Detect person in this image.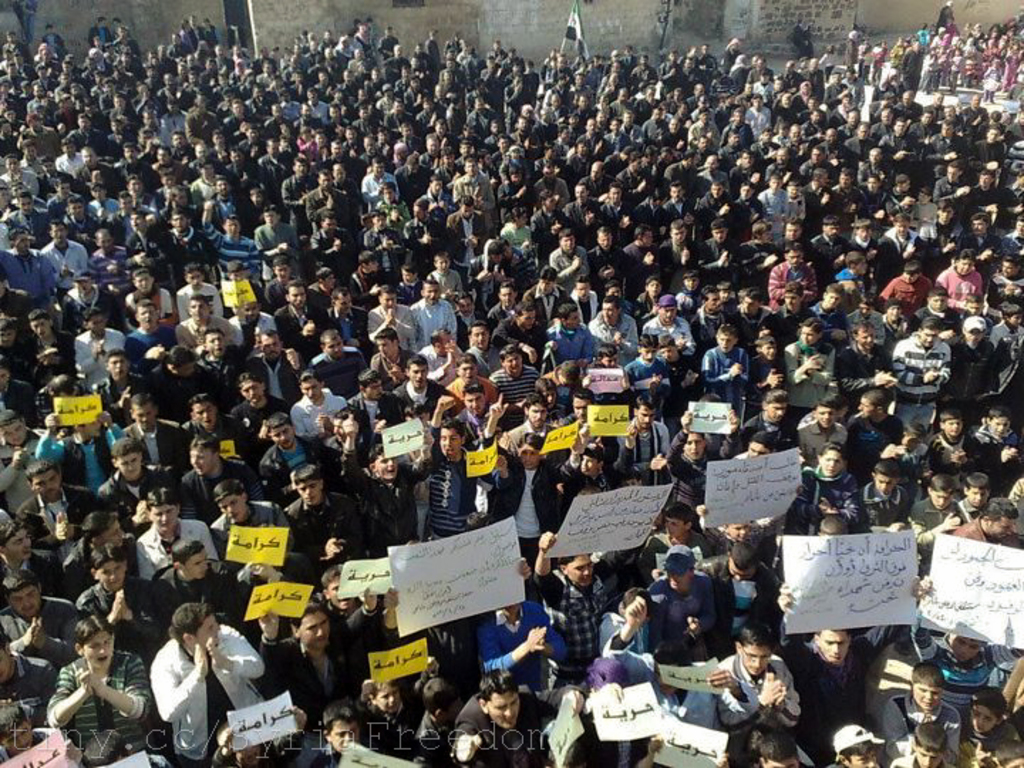
Detection: left=475, top=556, right=565, bottom=673.
